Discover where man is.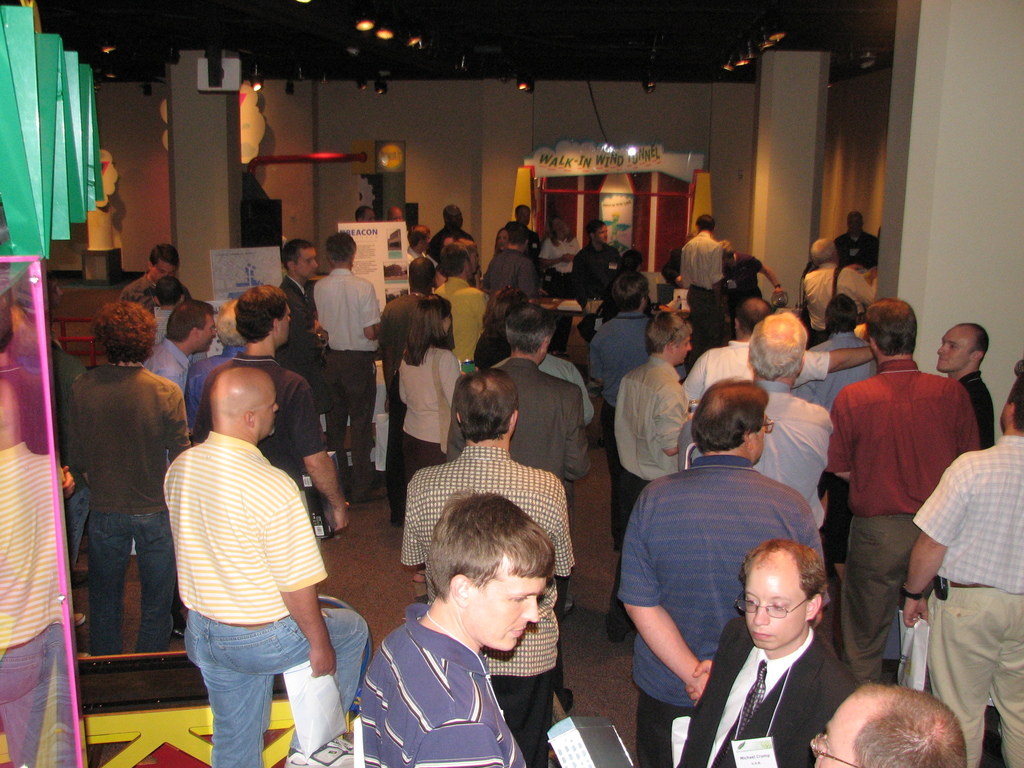
Discovered at 936,324,996,449.
